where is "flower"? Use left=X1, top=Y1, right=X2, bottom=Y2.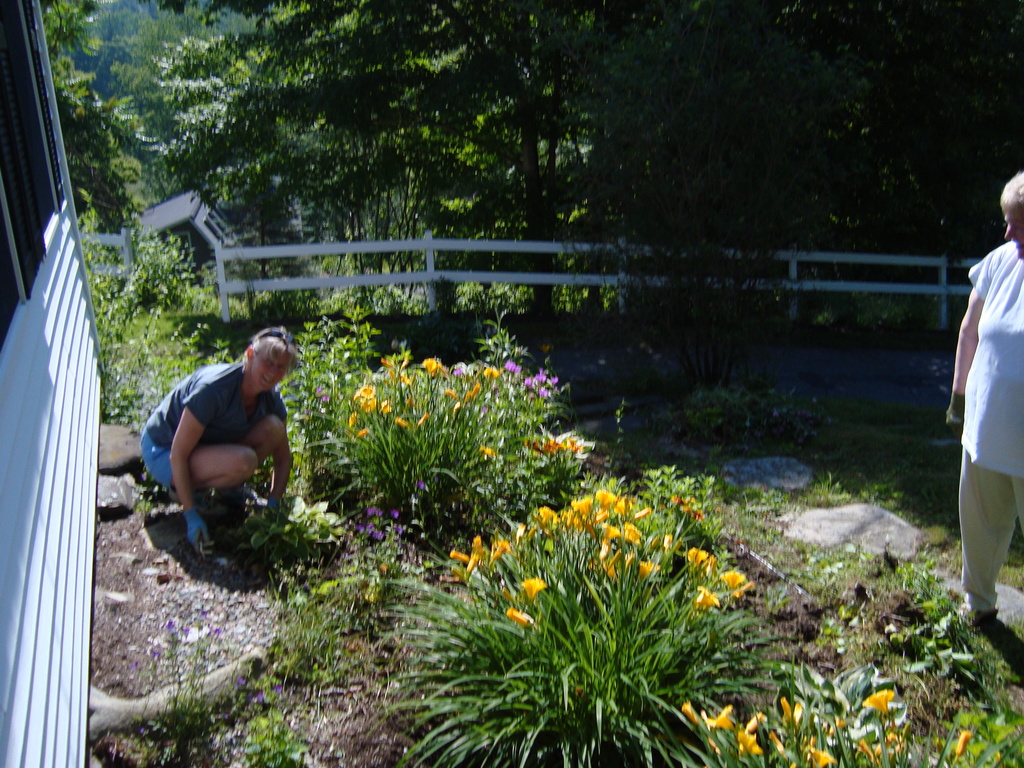
left=365, top=506, right=382, bottom=512.
